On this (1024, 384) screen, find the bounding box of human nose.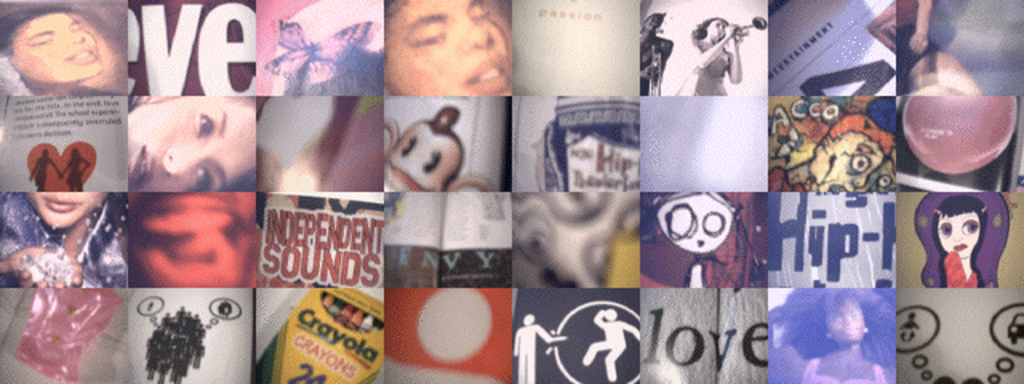
Bounding box: <region>464, 18, 488, 51</region>.
